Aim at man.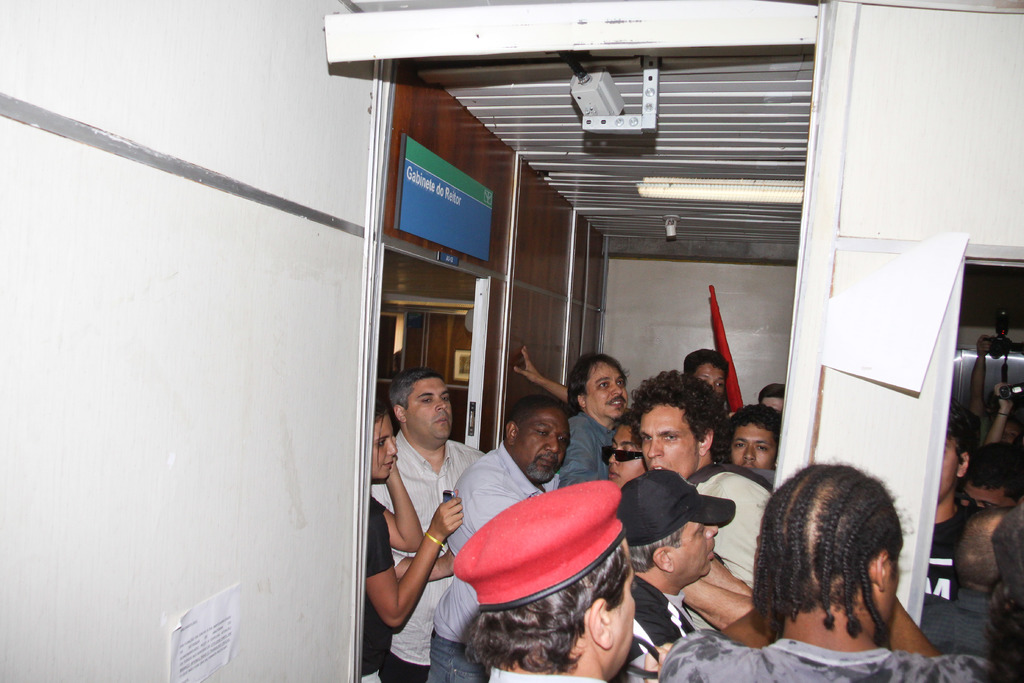
Aimed at (629,366,772,630).
